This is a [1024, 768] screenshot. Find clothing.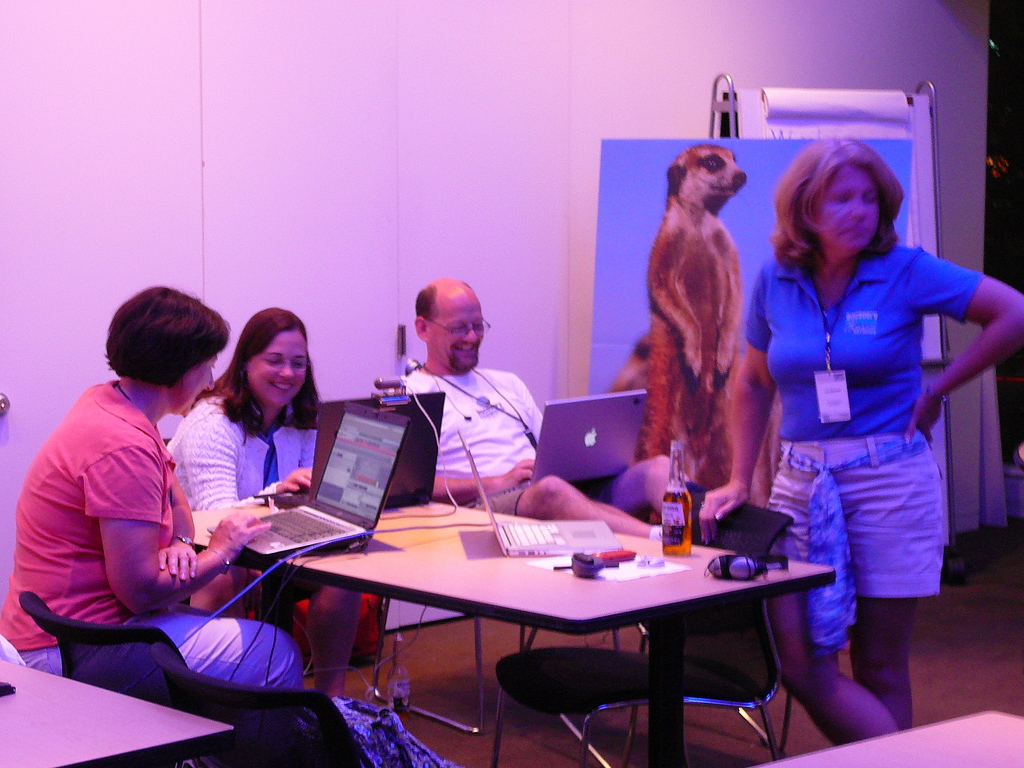
Bounding box: x1=396 y1=360 x2=548 y2=518.
